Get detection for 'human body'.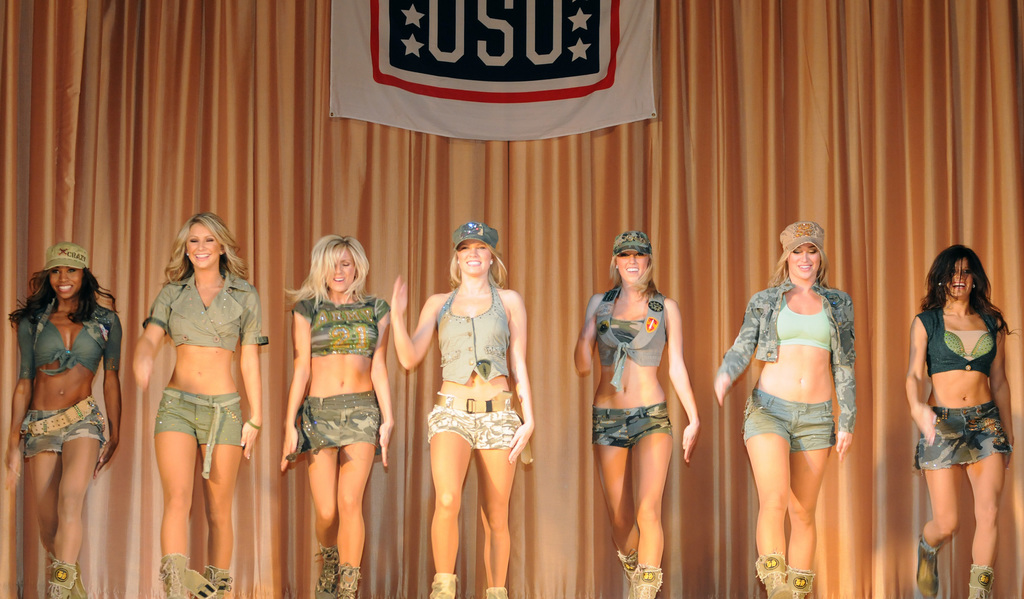
Detection: 714:278:856:598.
